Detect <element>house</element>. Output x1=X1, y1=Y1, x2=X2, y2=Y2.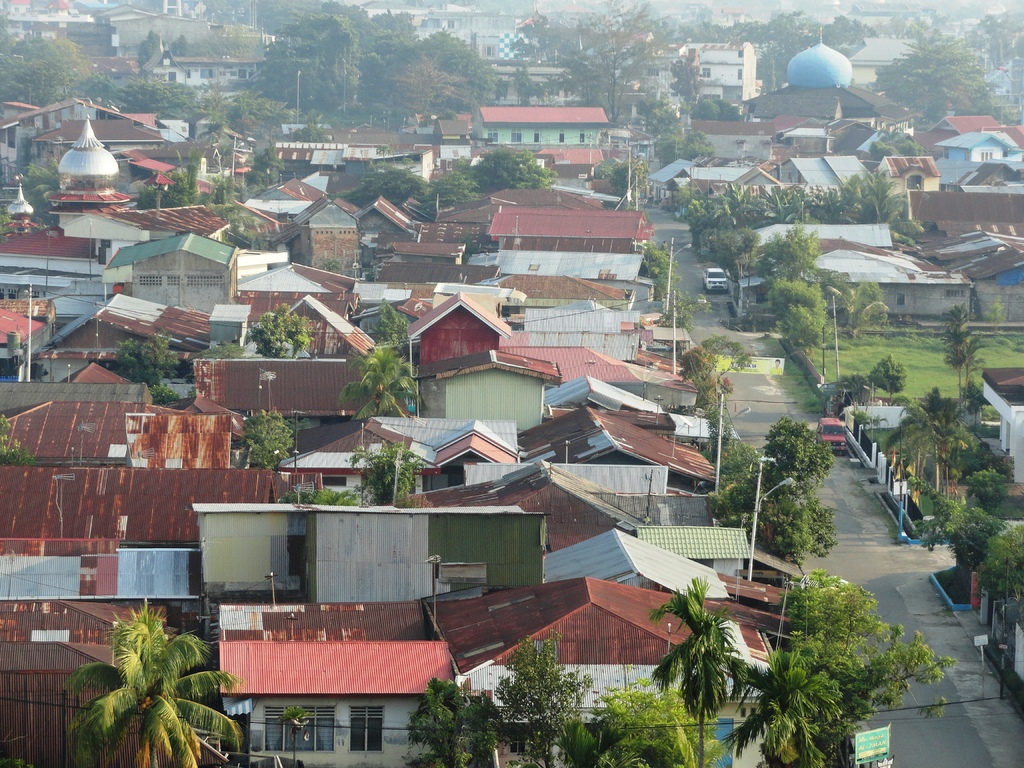
x1=916, y1=115, x2=1023, y2=169.
